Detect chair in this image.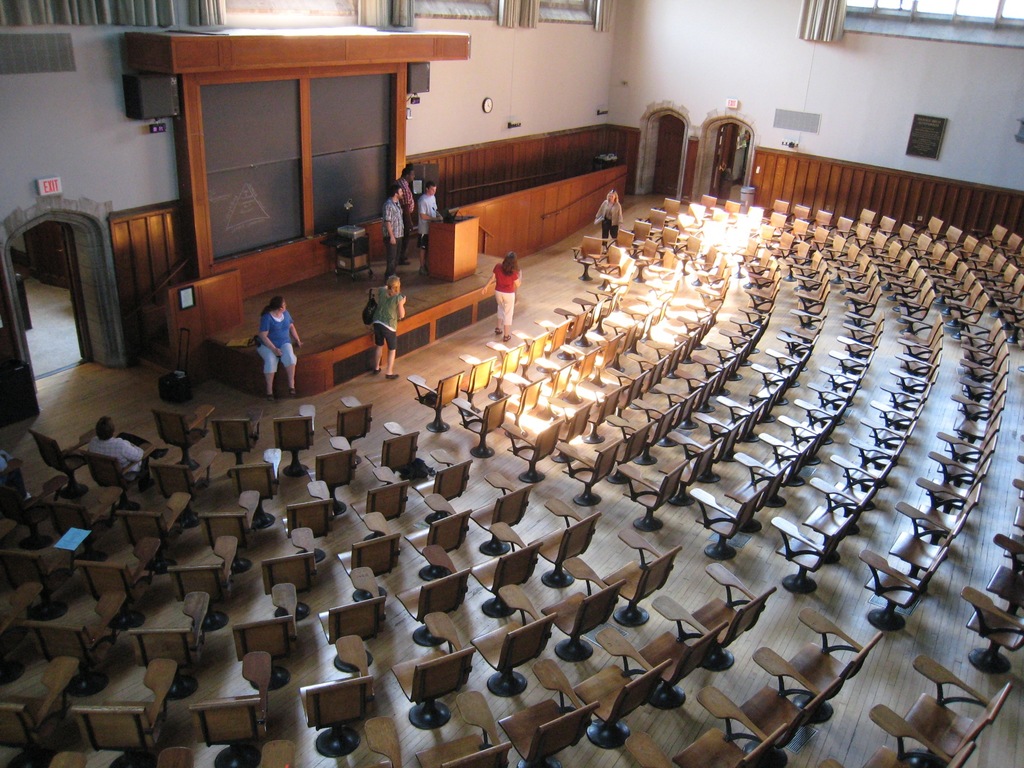
Detection: left=842, top=319, right=881, bottom=340.
